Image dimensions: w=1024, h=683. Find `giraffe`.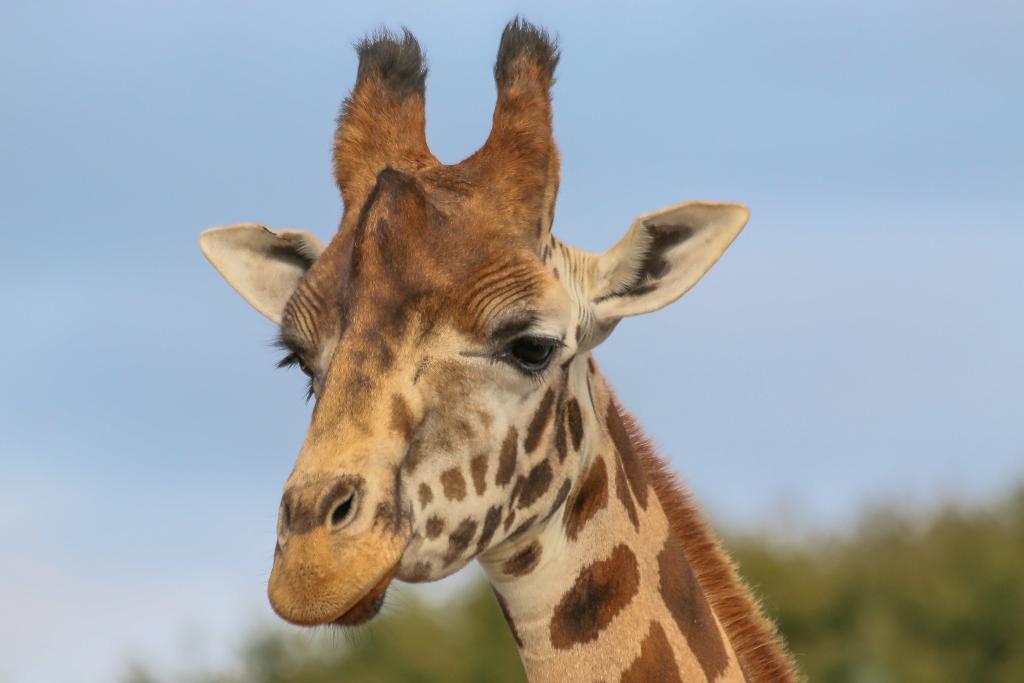
Rect(180, 42, 826, 682).
